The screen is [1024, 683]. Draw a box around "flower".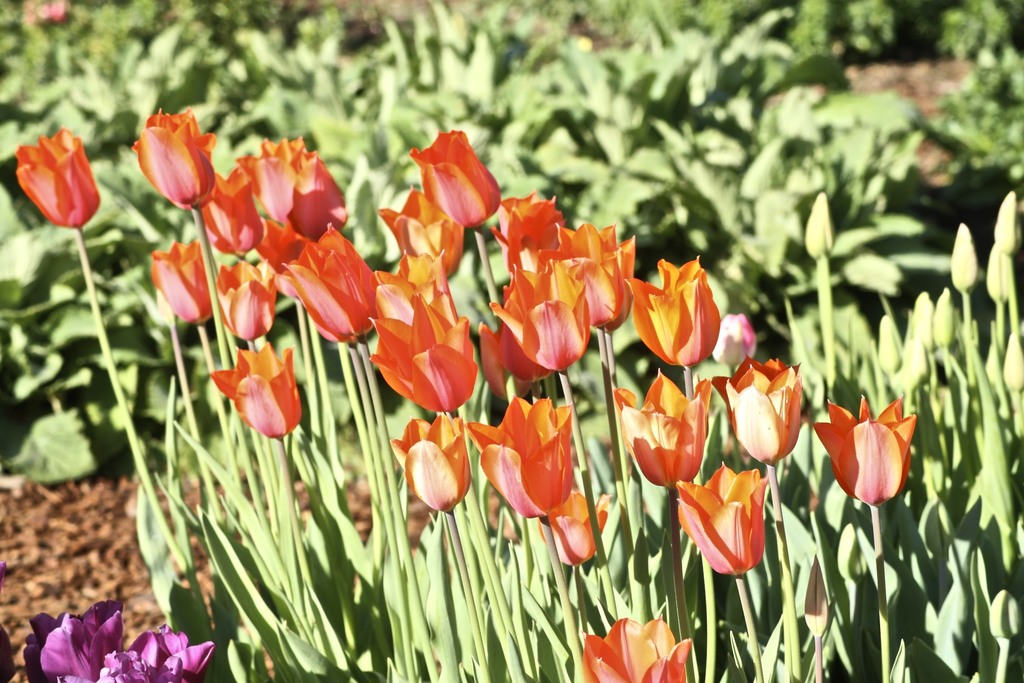
select_region(243, 136, 349, 242).
